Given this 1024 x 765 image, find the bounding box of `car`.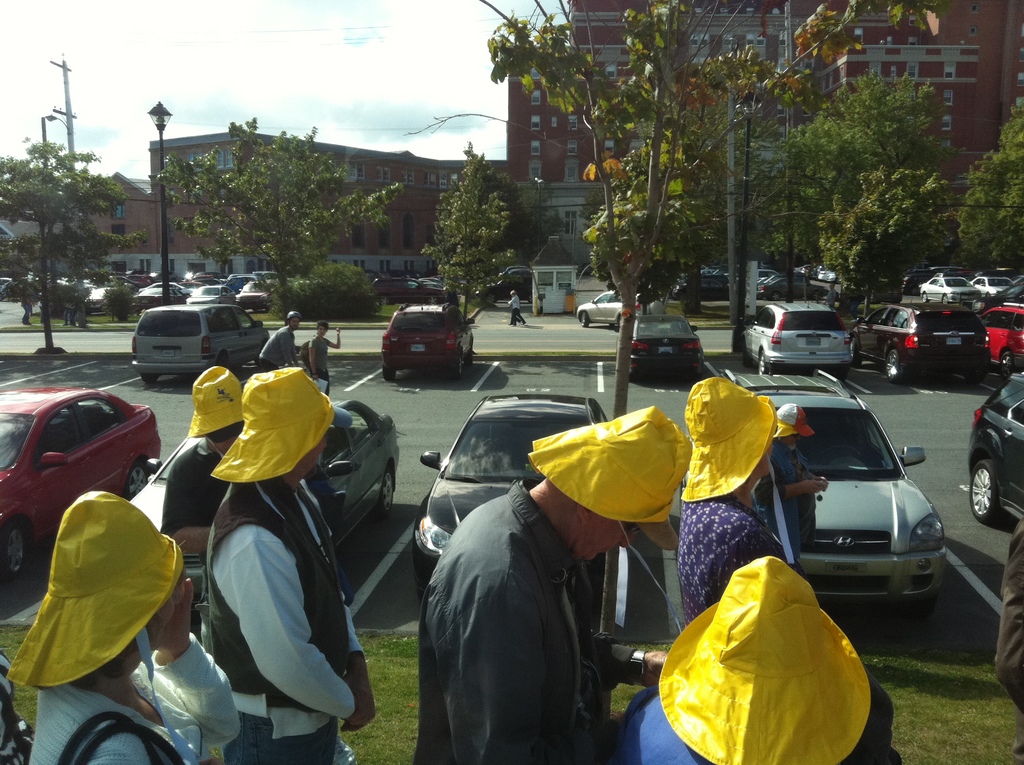
(x1=499, y1=264, x2=529, y2=276).
